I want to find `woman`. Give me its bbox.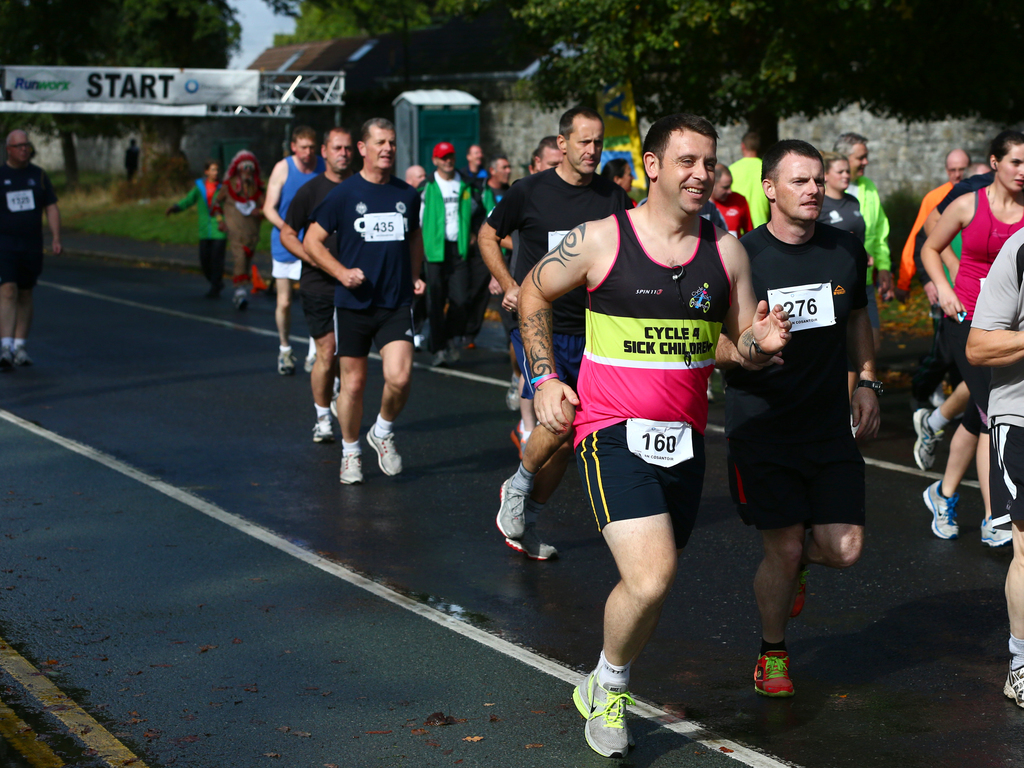
817,150,868,414.
